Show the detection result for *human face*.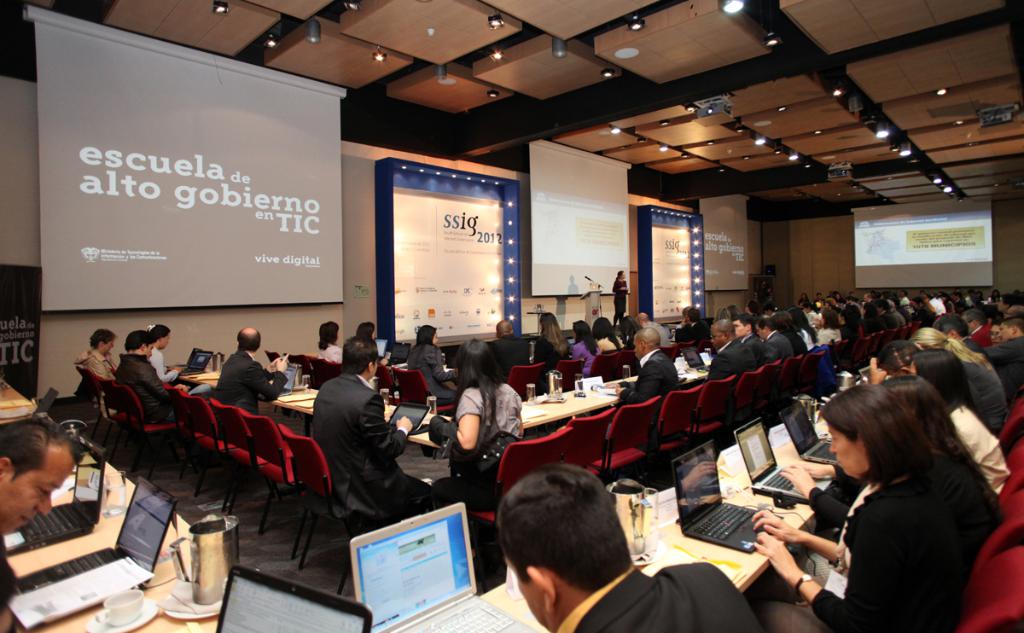
[left=992, top=327, right=1003, bottom=346].
